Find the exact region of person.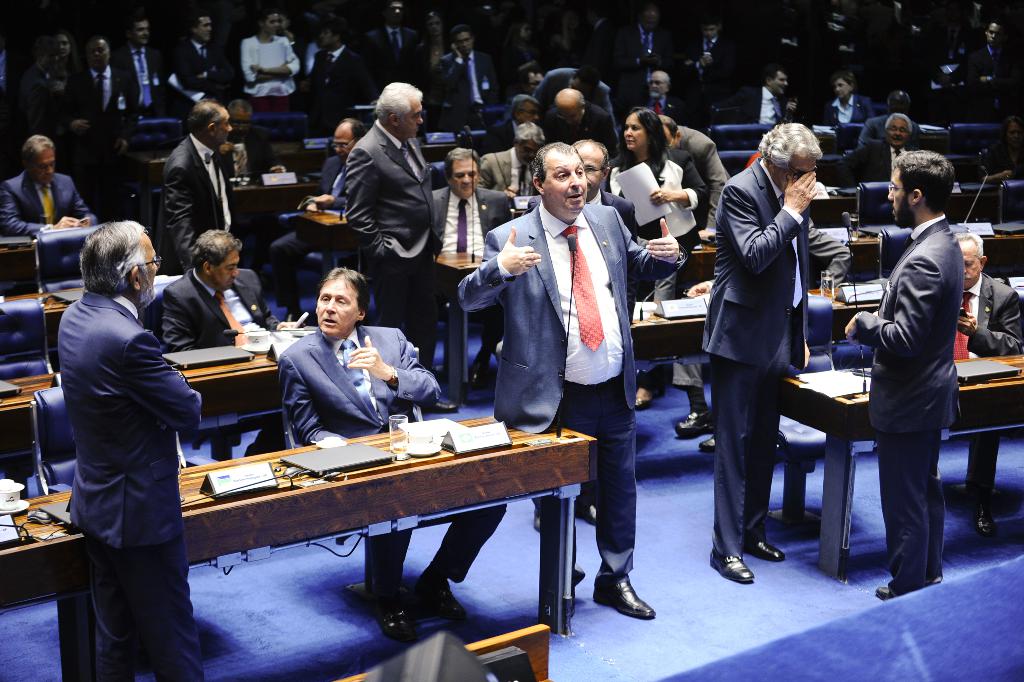
Exact region: l=503, t=14, r=542, b=68.
